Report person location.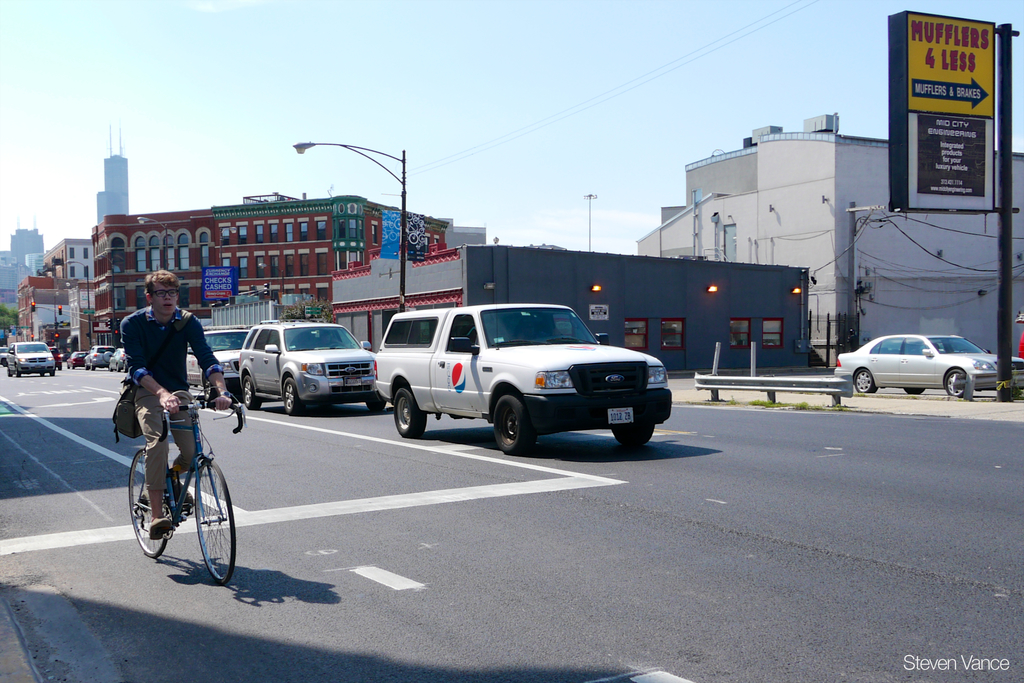
Report: <bbox>109, 302, 243, 587</bbox>.
